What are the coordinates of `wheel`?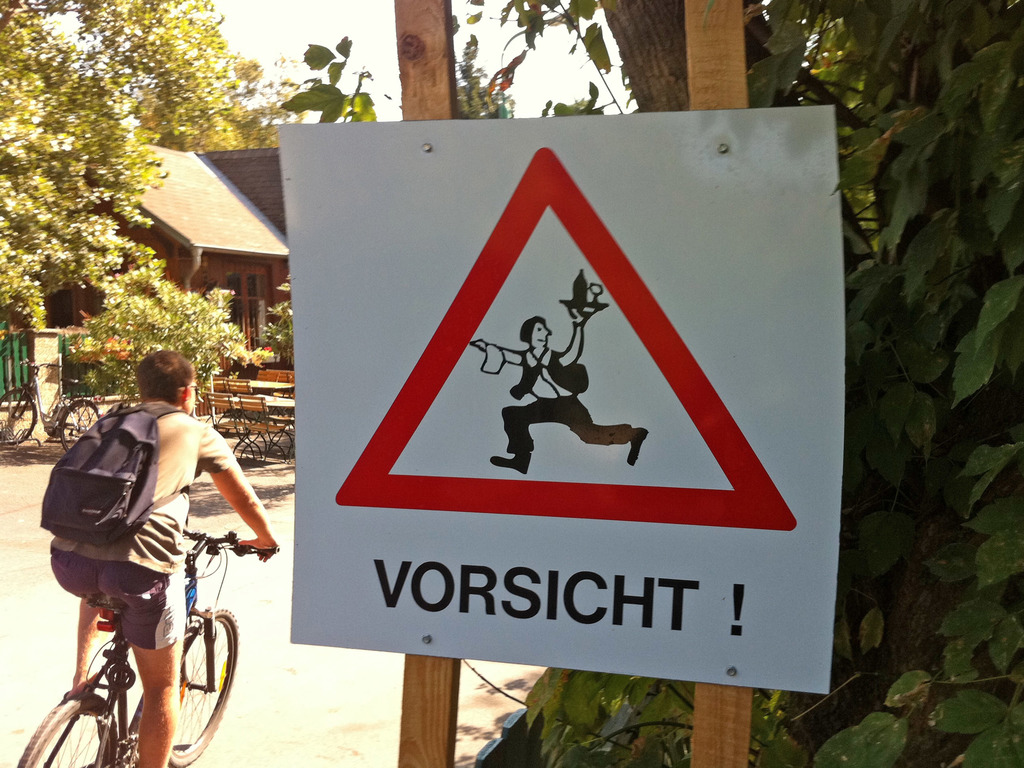
12/691/129/767.
